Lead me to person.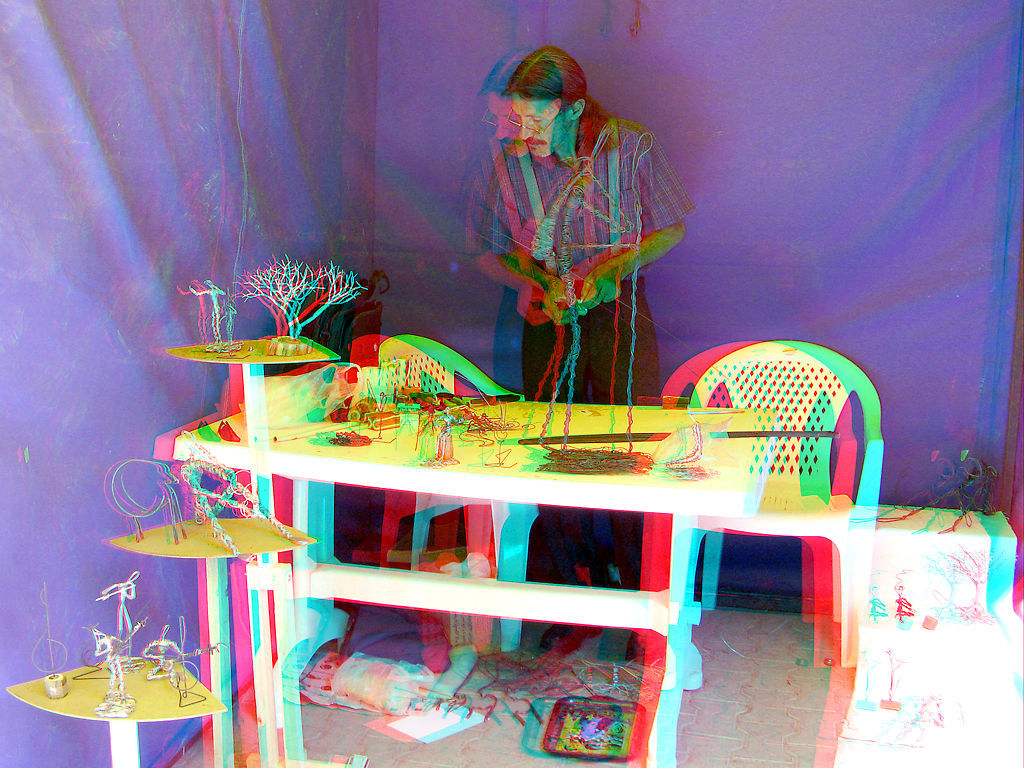
Lead to left=466, top=46, right=696, bottom=650.
